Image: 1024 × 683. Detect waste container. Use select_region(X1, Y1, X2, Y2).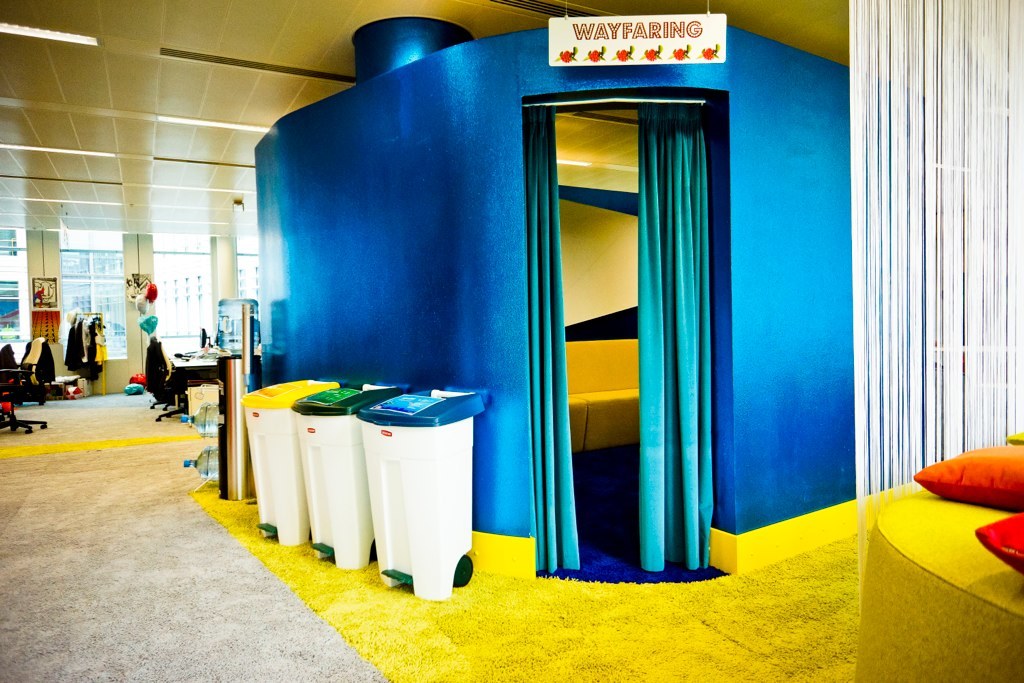
select_region(239, 376, 339, 547).
